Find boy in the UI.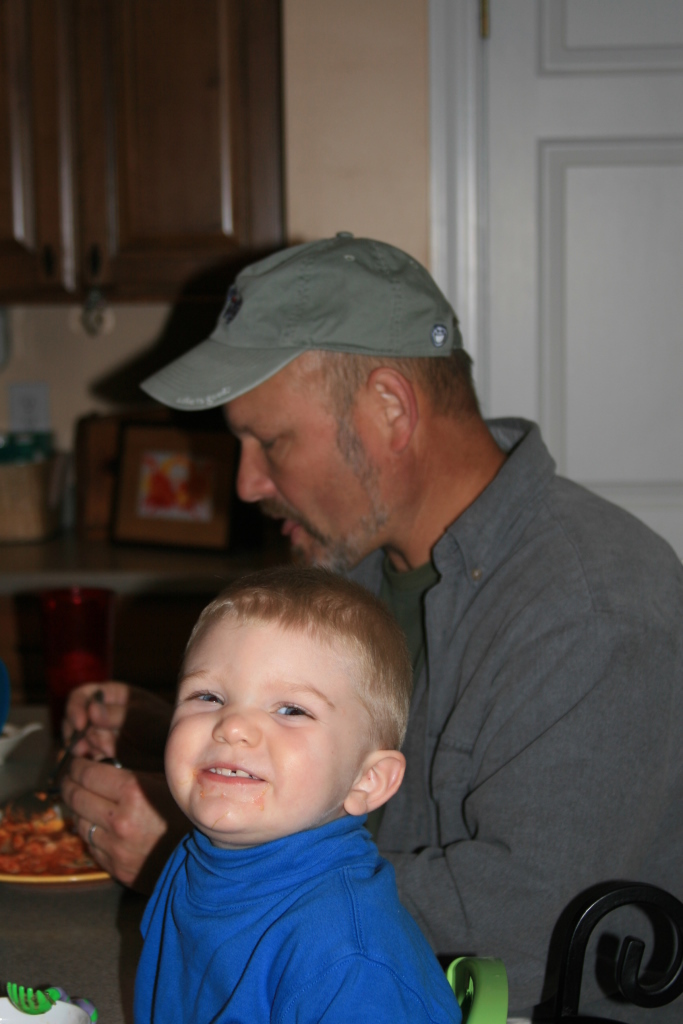
UI element at (130,565,468,1023).
